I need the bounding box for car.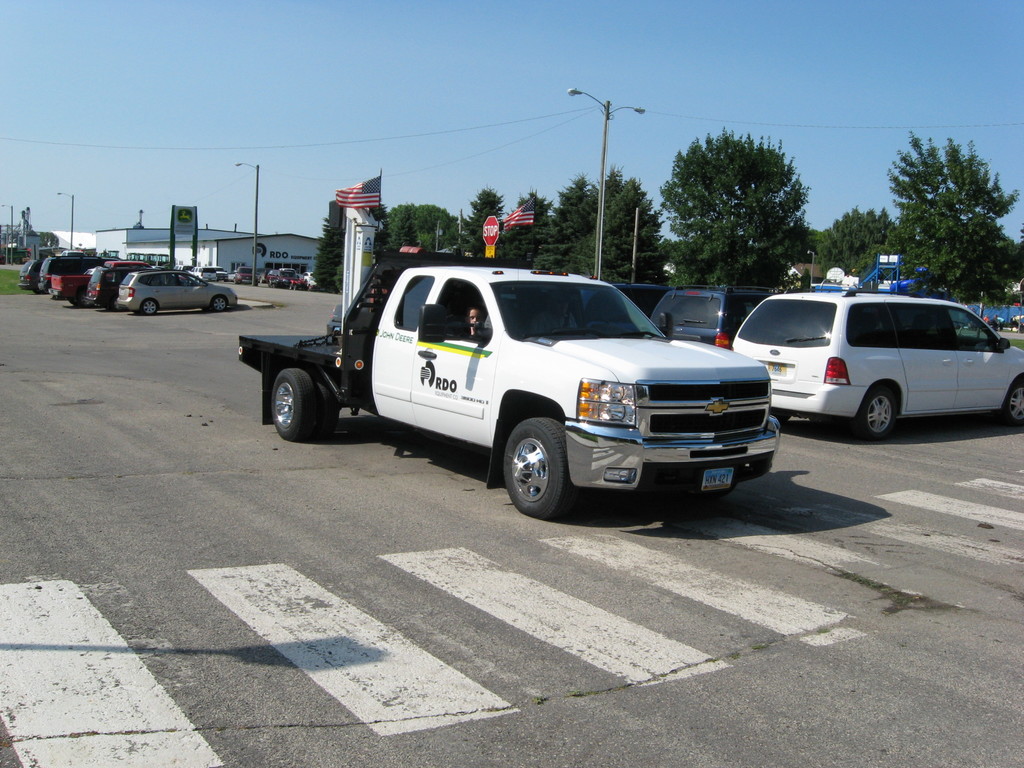
Here it is: 273,258,808,524.
